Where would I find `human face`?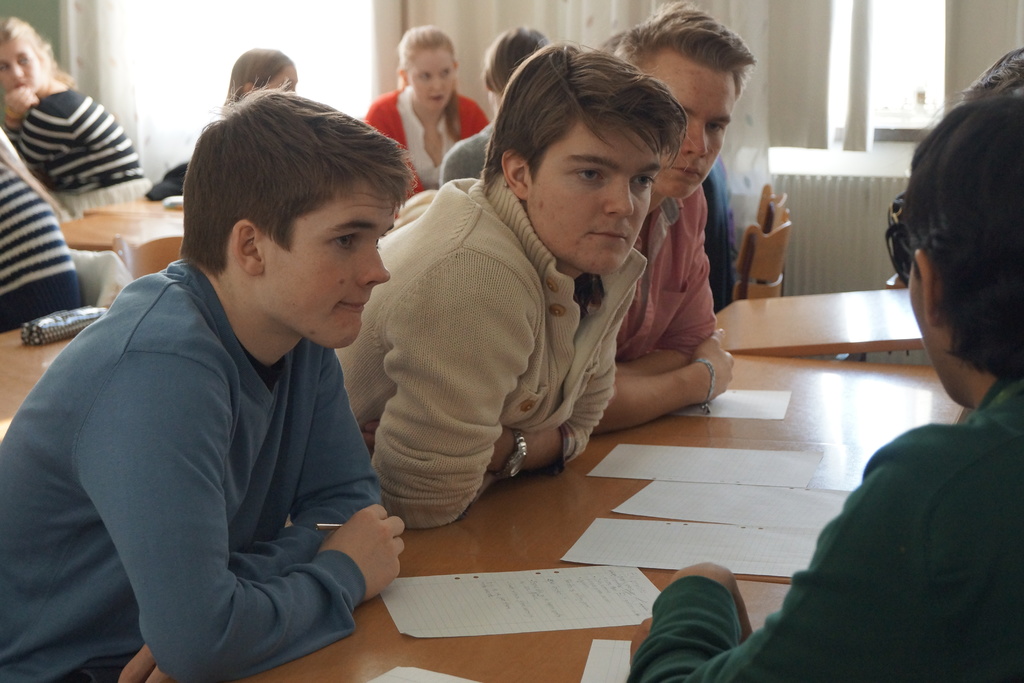
At bbox(268, 174, 387, 345).
